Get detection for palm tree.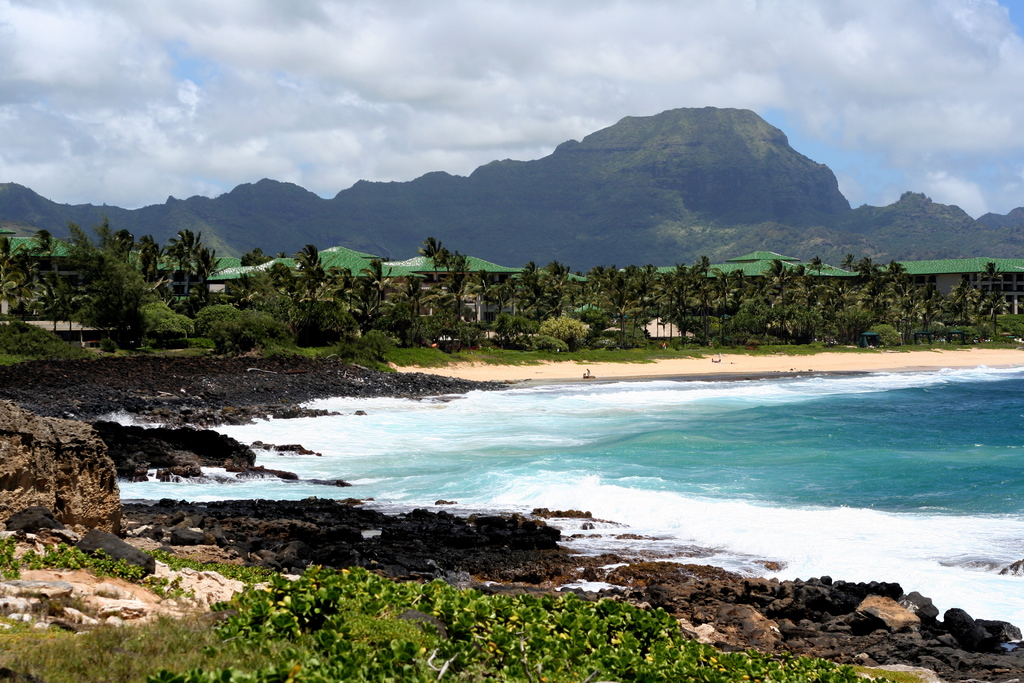
Detection: x1=743 y1=250 x2=815 y2=317.
